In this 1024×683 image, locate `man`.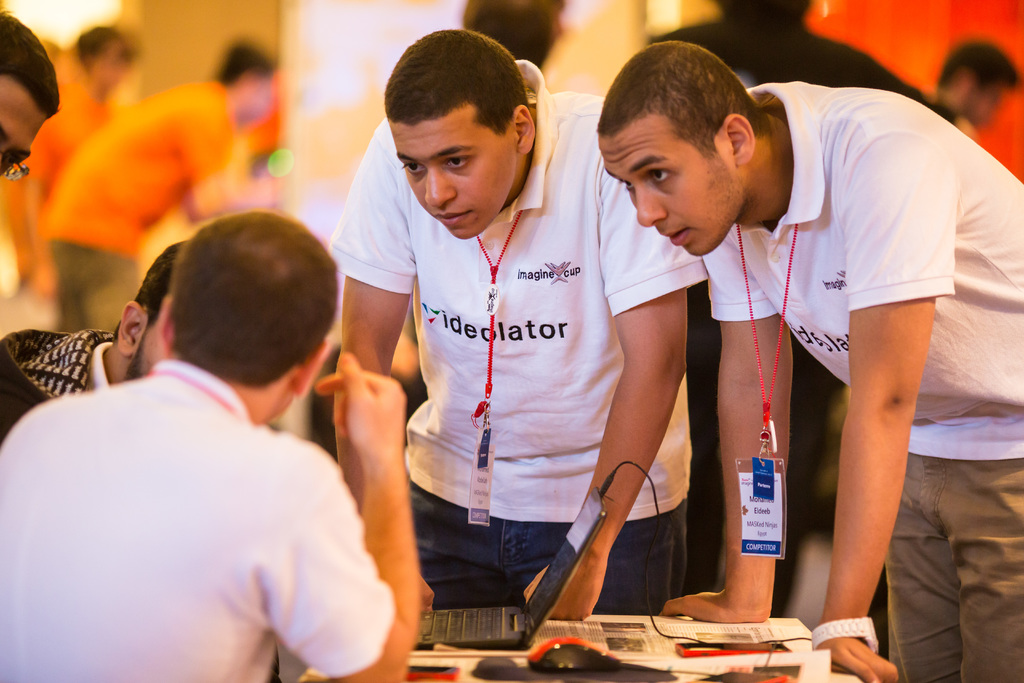
Bounding box: [0,4,61,201].
